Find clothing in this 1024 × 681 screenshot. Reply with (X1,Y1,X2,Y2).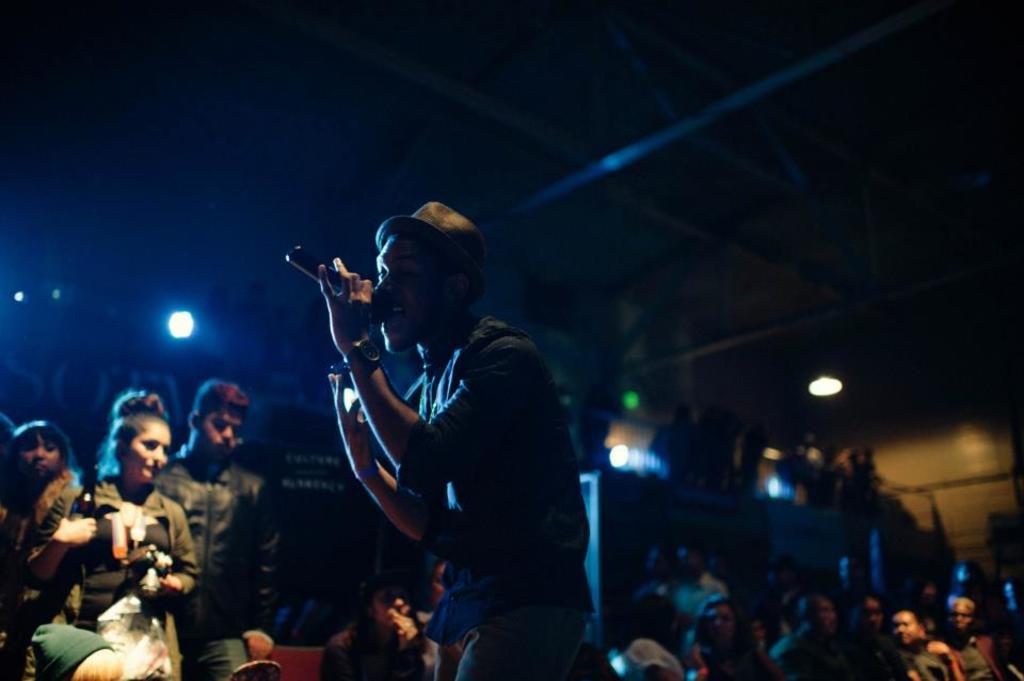
(0,464,73,680).
